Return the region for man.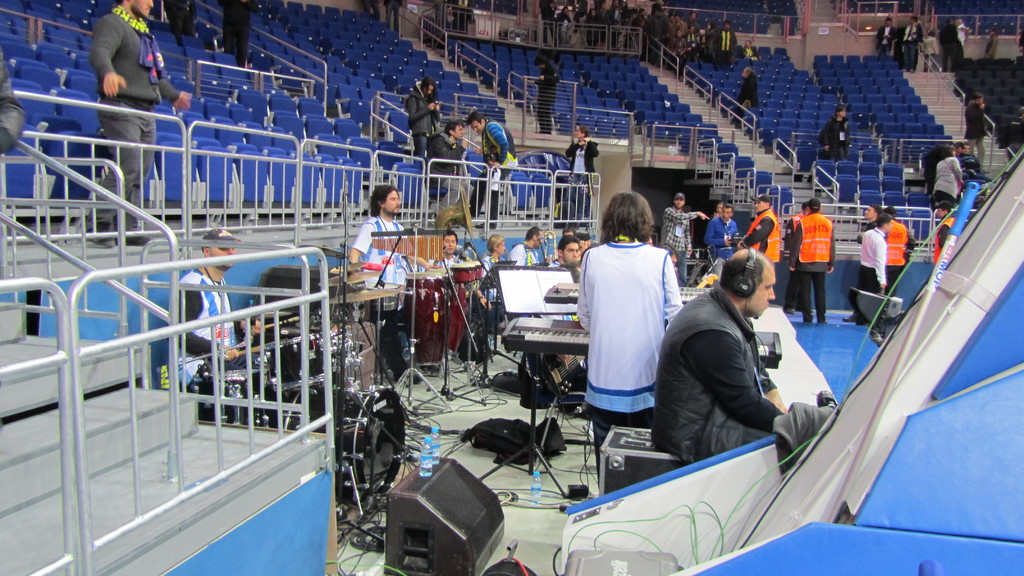
<region>239, 310, 268, 347</region>.
